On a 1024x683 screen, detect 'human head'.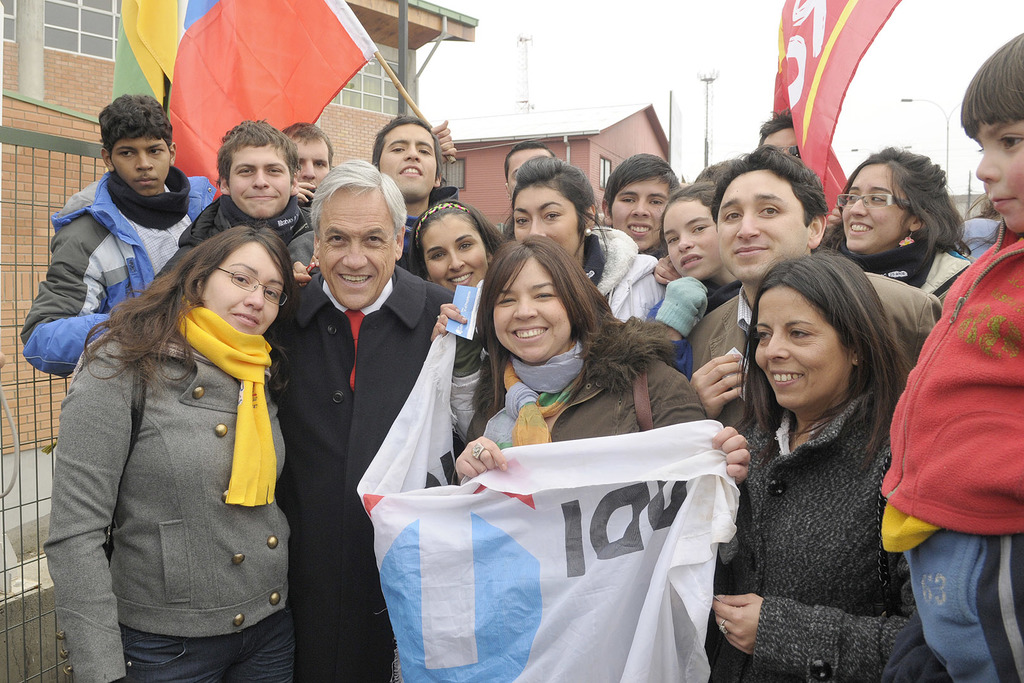
(664, 179, 717, 279).
